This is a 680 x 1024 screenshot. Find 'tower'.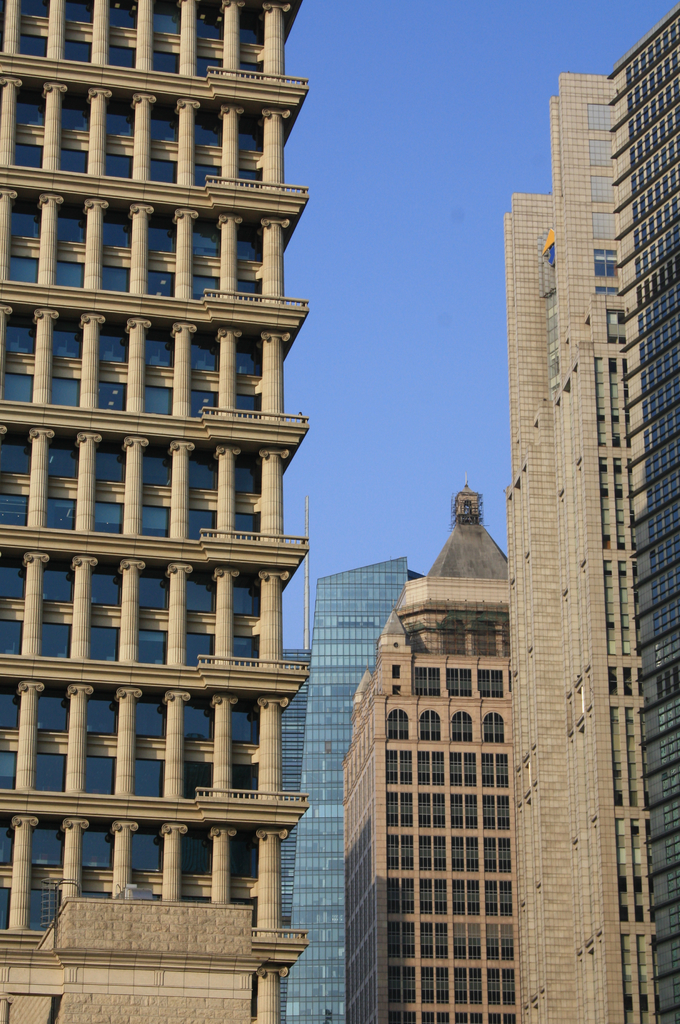
Bounding box: 338, 474, 515, 1011.
